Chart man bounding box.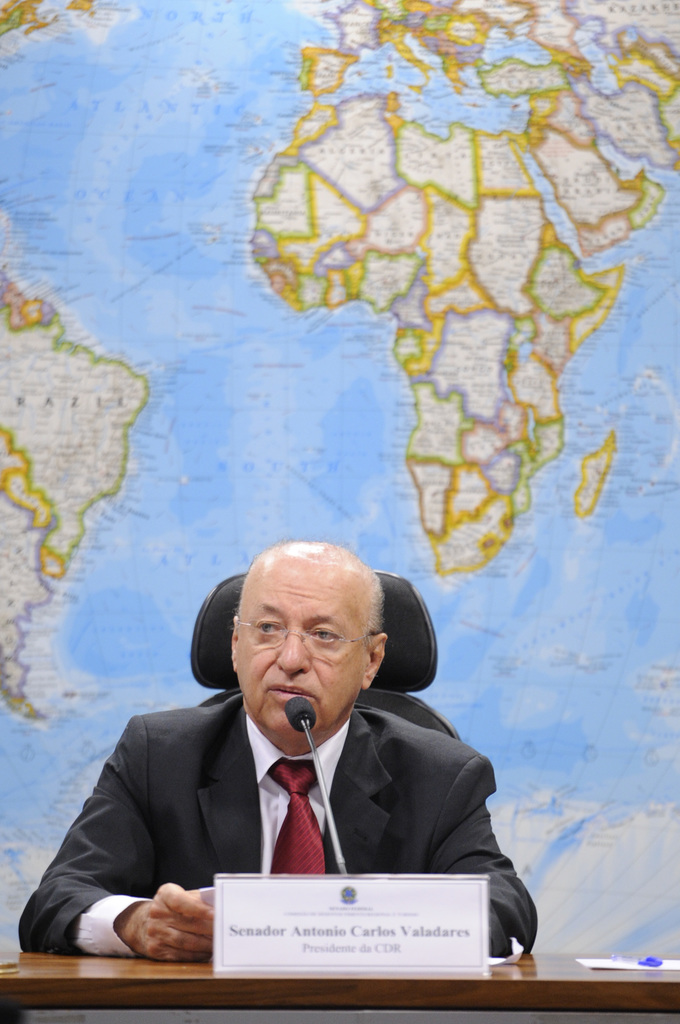
Charted: x1=36, y1=552, x2=527, y2=964.
